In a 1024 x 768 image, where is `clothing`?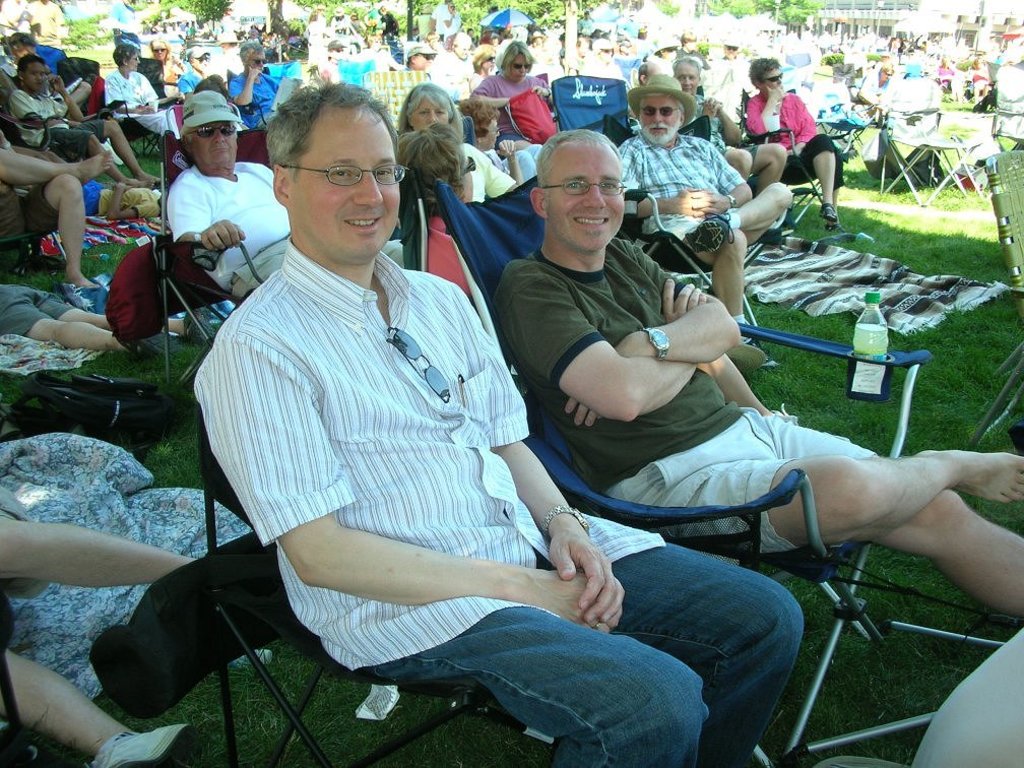
<bbox>611, 123, 746, 270</bbox>.
